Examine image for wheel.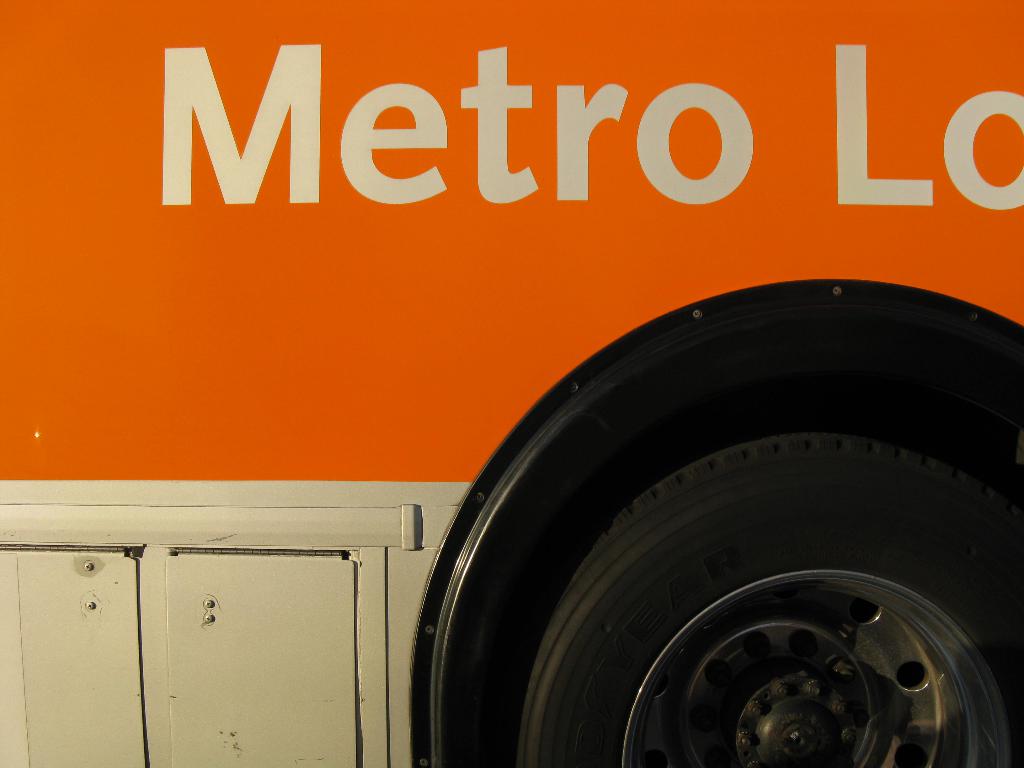
Examination result: locate(518, 431, 1023, 767).
